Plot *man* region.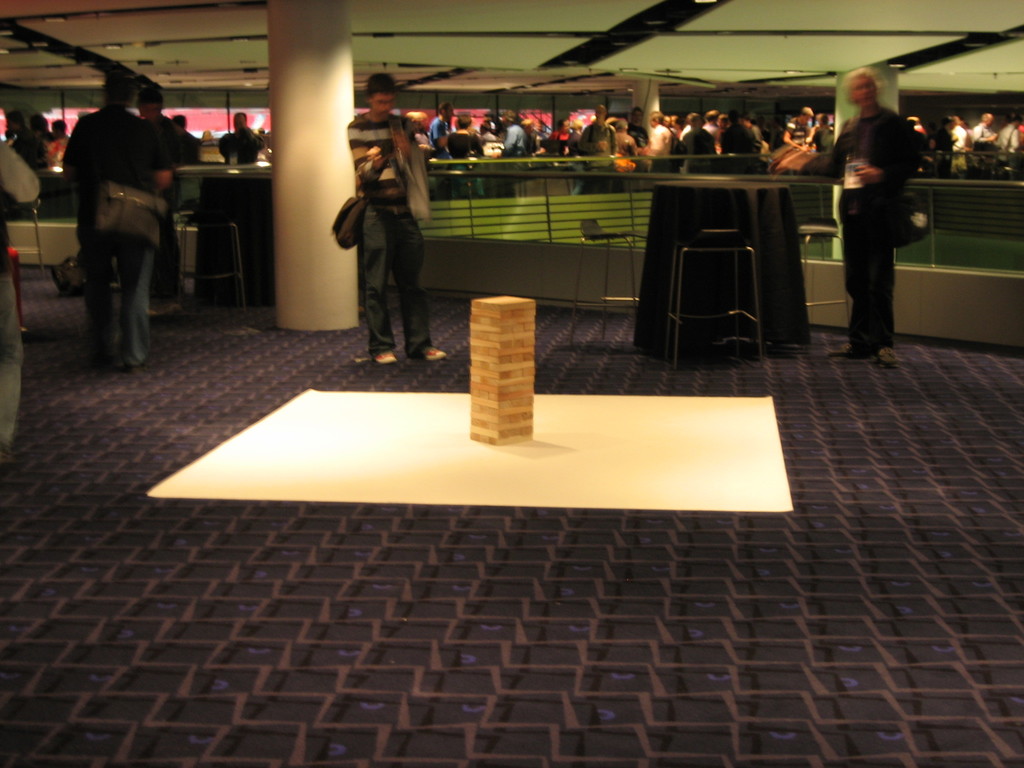
Plotted at <bbox>809, 113, 831, 149</bbox>.
